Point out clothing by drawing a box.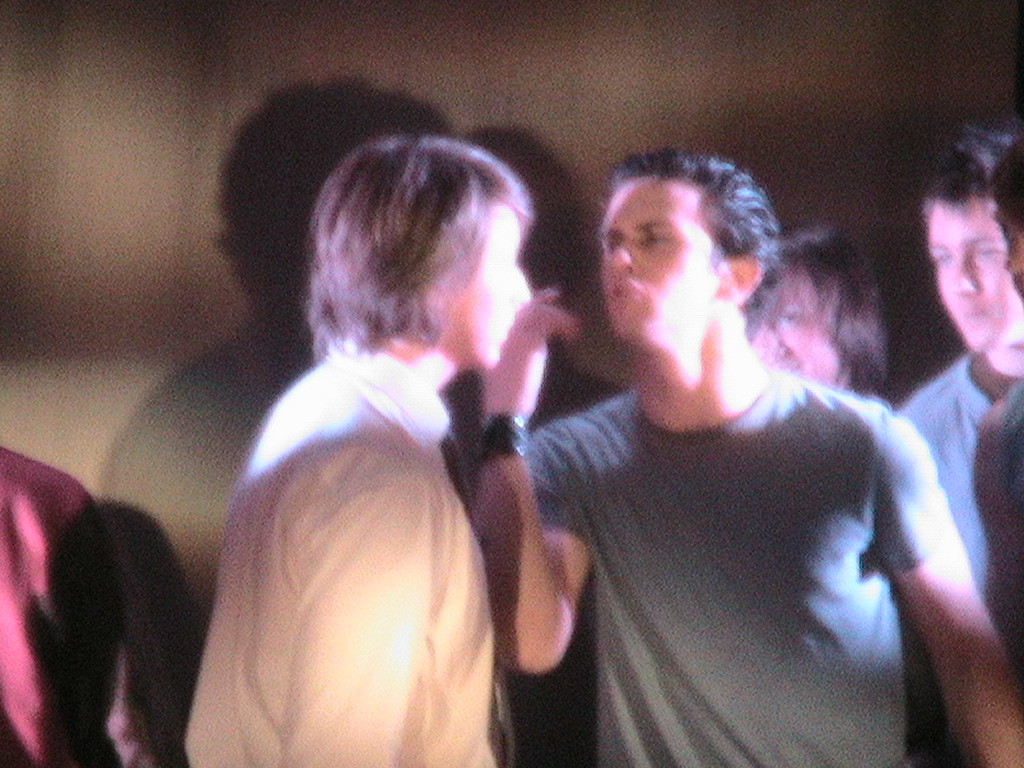
(0,436,110,767).
